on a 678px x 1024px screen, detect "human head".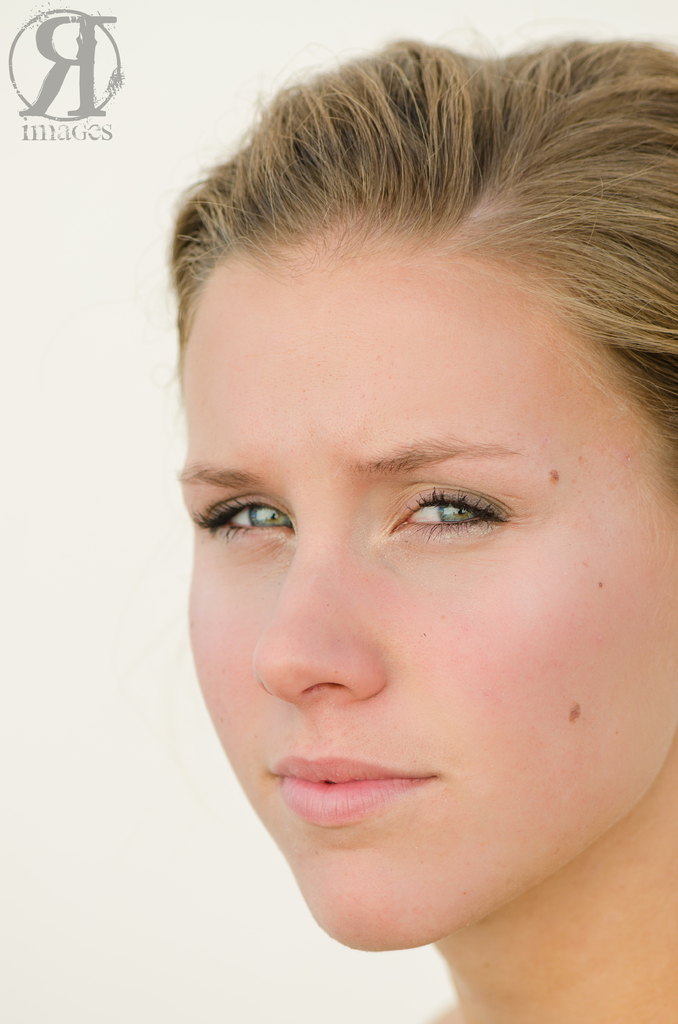
bbox=[153, 19, 637, 876].
